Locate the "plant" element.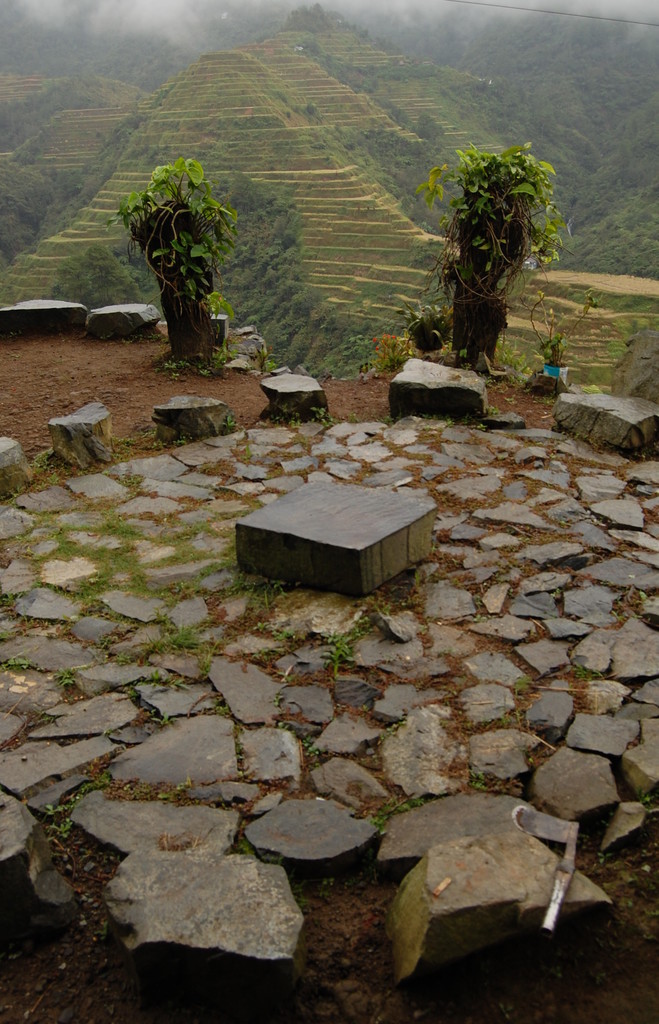
Element bbox: x1=31 y1=770 x2=129 y2=842.
